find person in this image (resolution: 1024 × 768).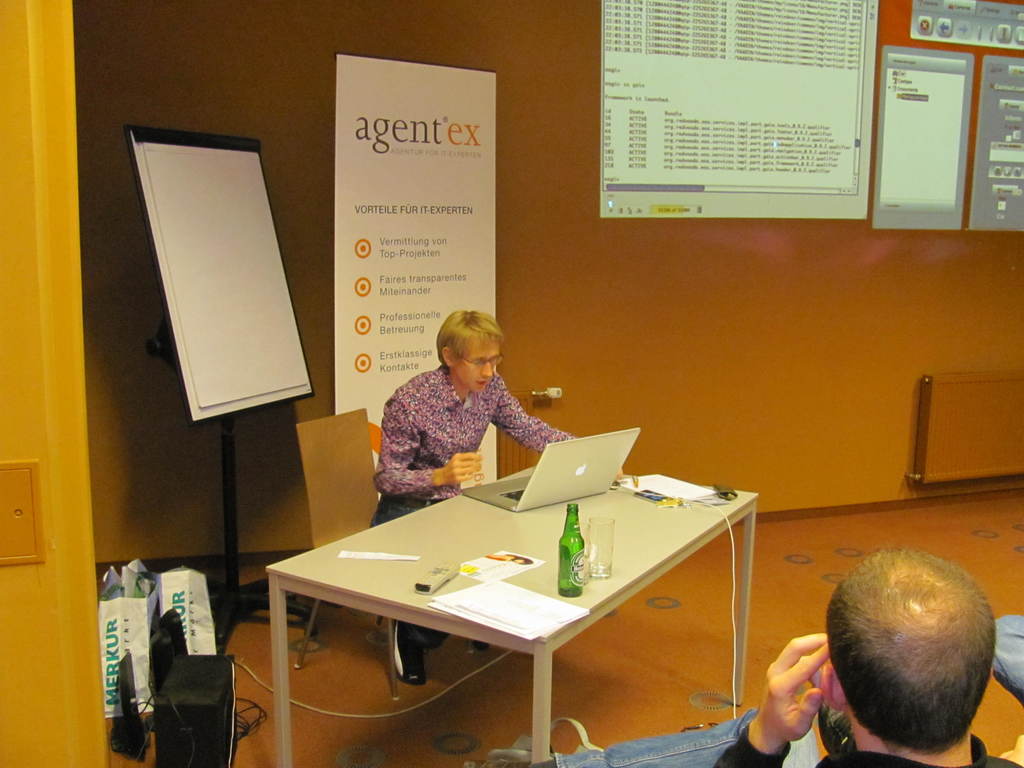
pyautogui.locateOnScreen(368, 303, 631, 693).
